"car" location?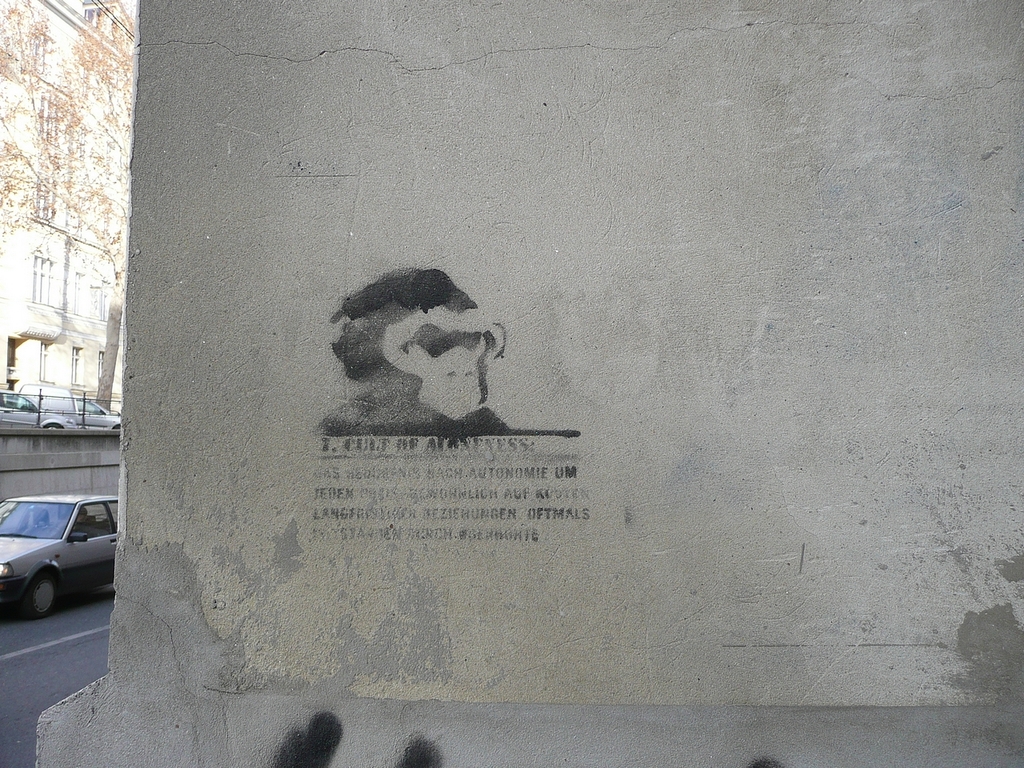
{"x1": 0, "y1": 496, "x2": 122, "y2": 626}
